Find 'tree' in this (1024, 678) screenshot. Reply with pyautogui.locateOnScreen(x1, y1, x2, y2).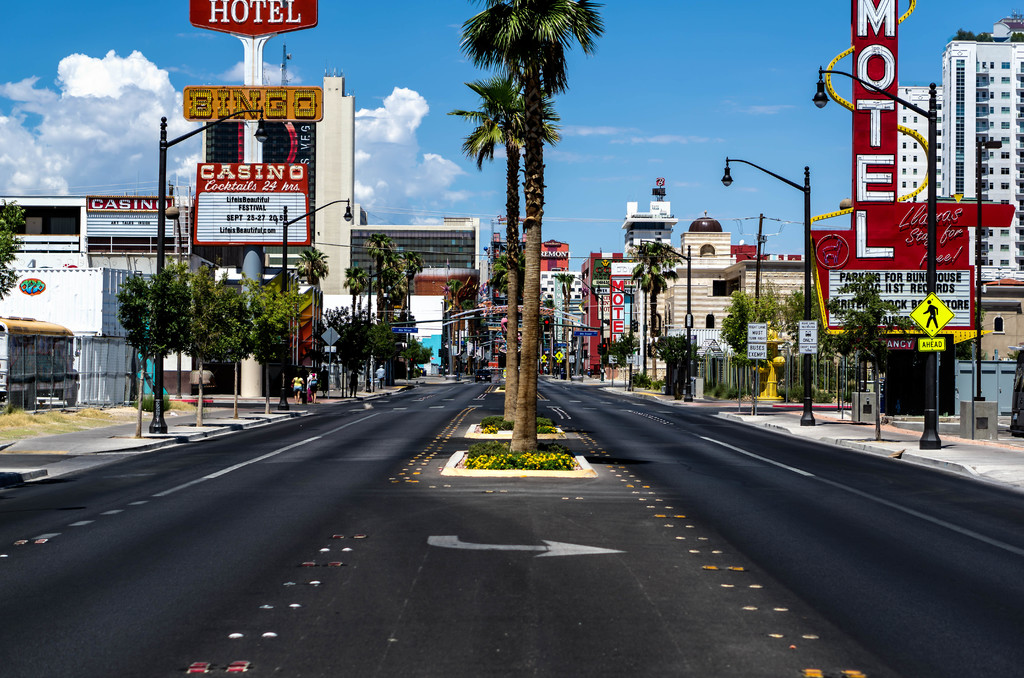
pyautogui.locateOnScreen(294, 249, 333, 385).
